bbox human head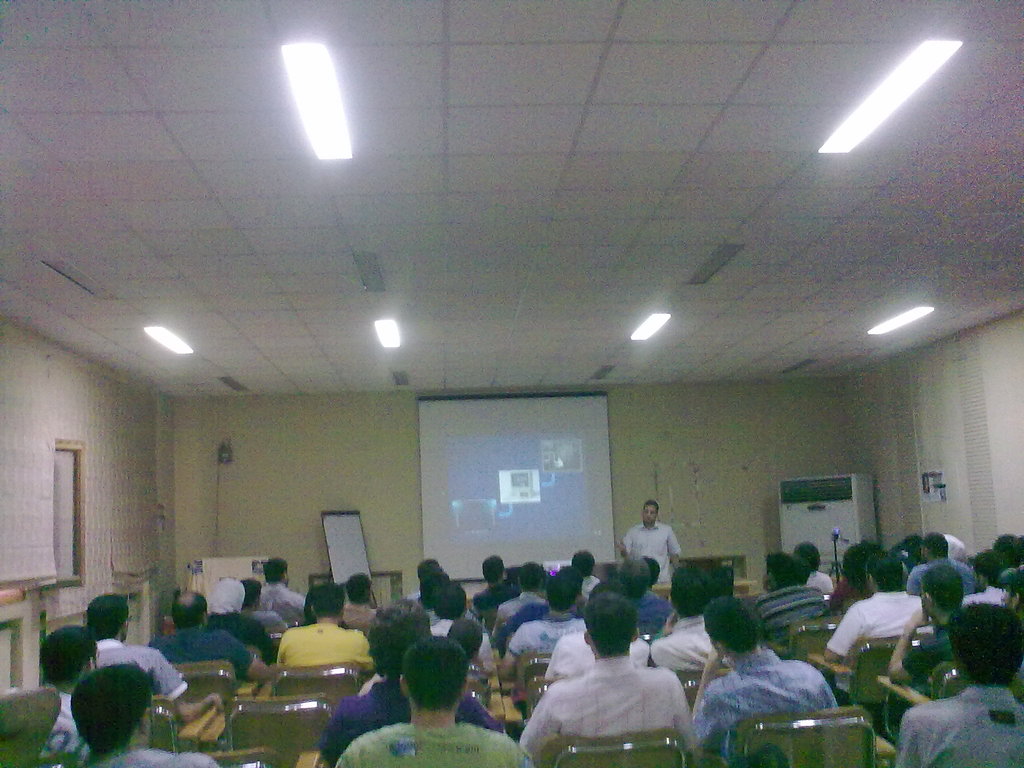
[left=702, top=594, right=763, bottom=658]
